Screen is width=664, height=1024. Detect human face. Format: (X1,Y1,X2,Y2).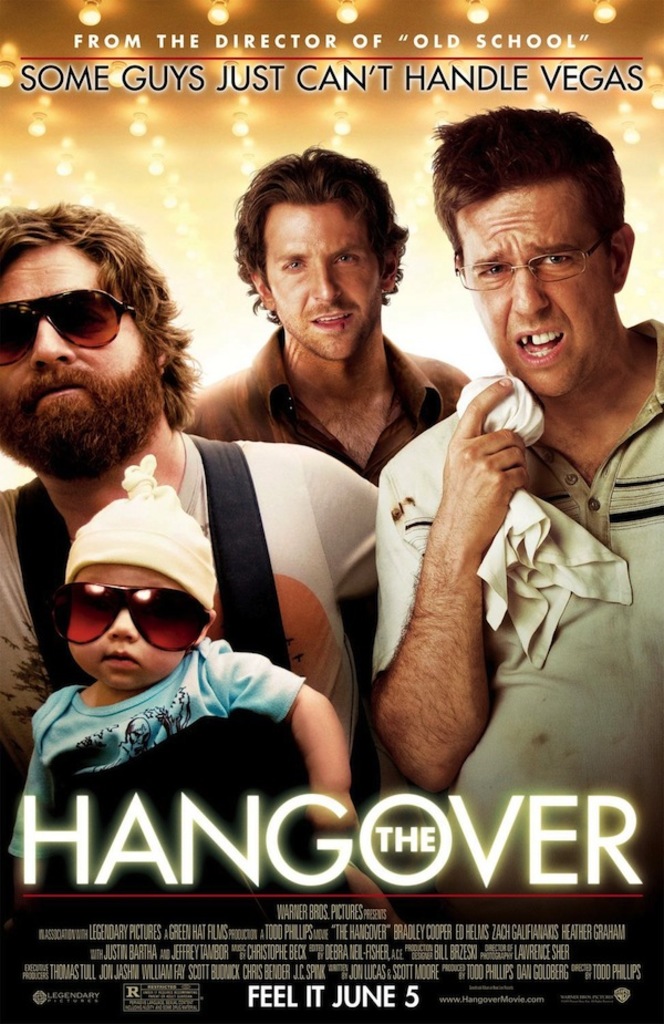
(0,242,157,483).
